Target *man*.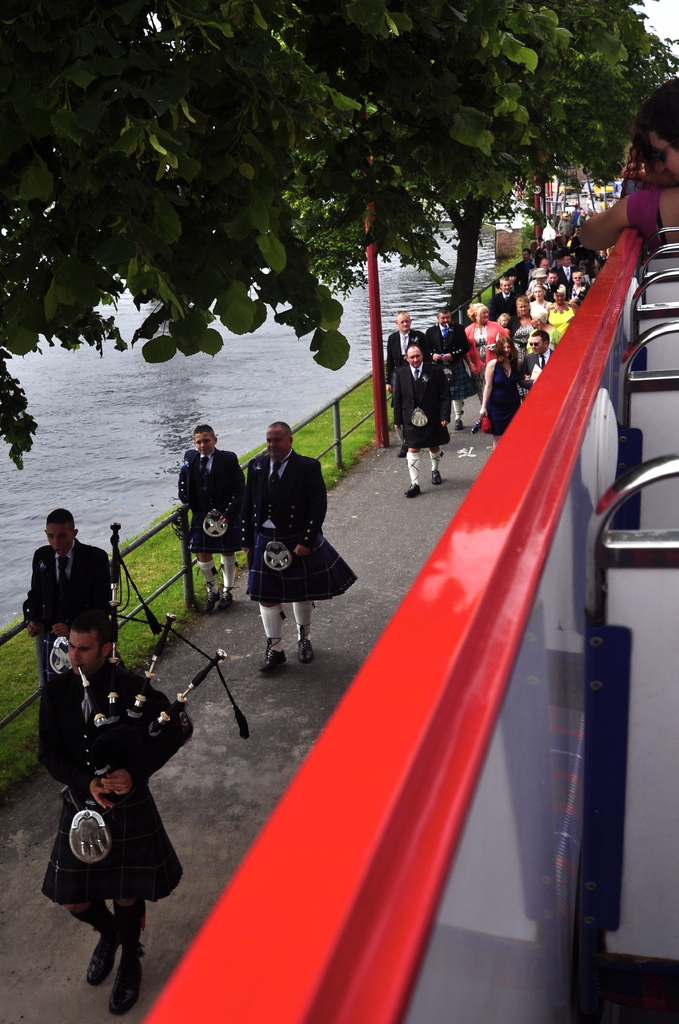
Target region: locate(424, 305, 472, 422).
